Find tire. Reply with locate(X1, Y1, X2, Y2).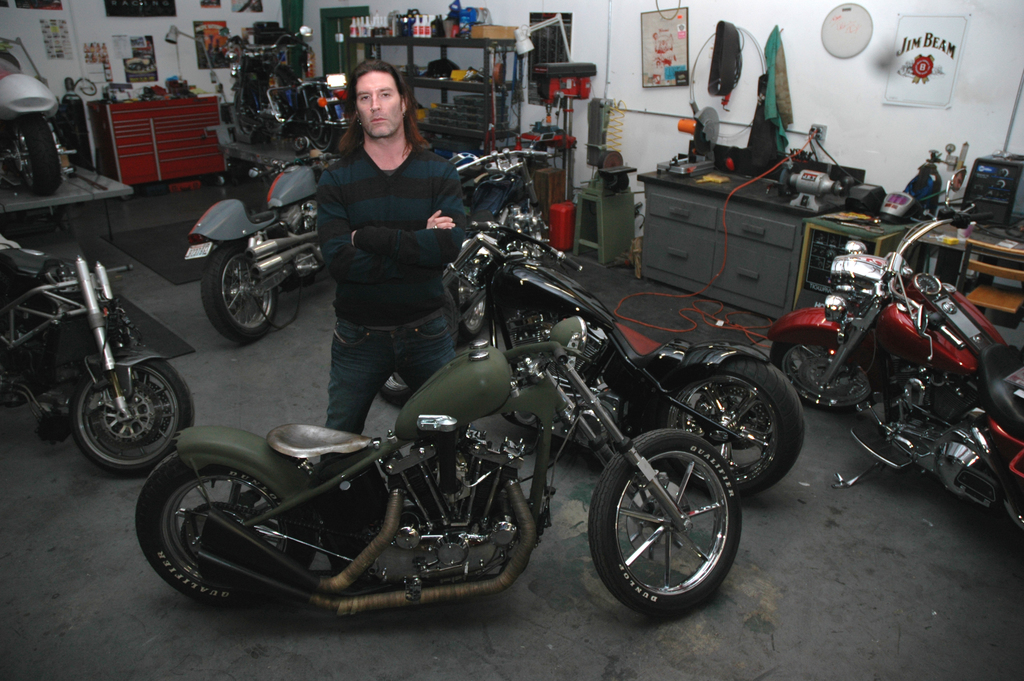
locate(651, 363, 803, 493).
